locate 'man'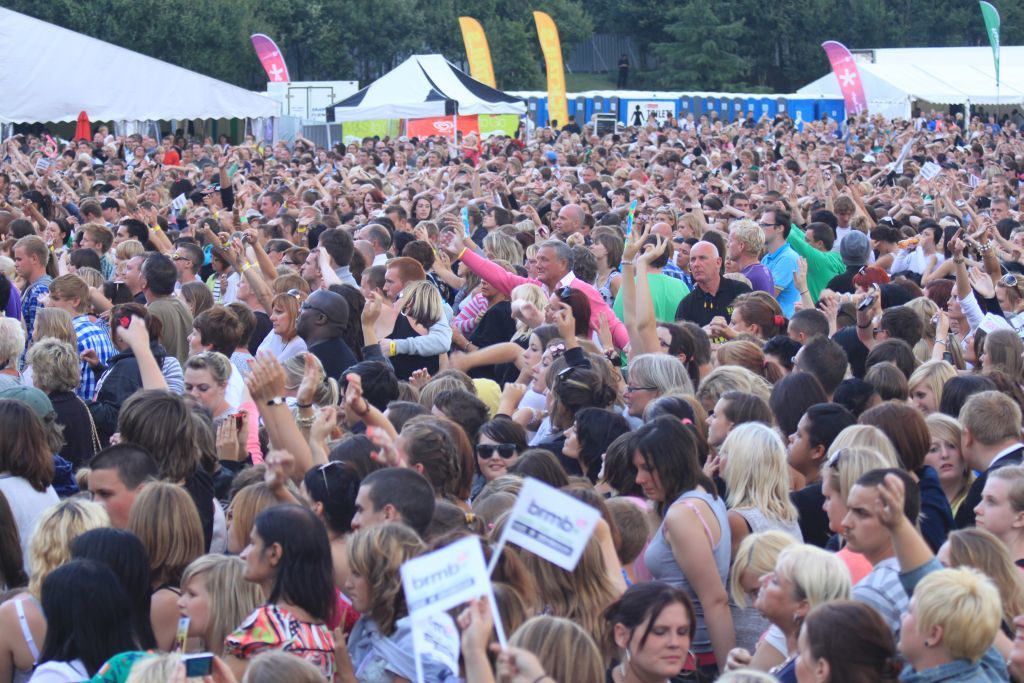
detection(761, 201, 808, 325)
